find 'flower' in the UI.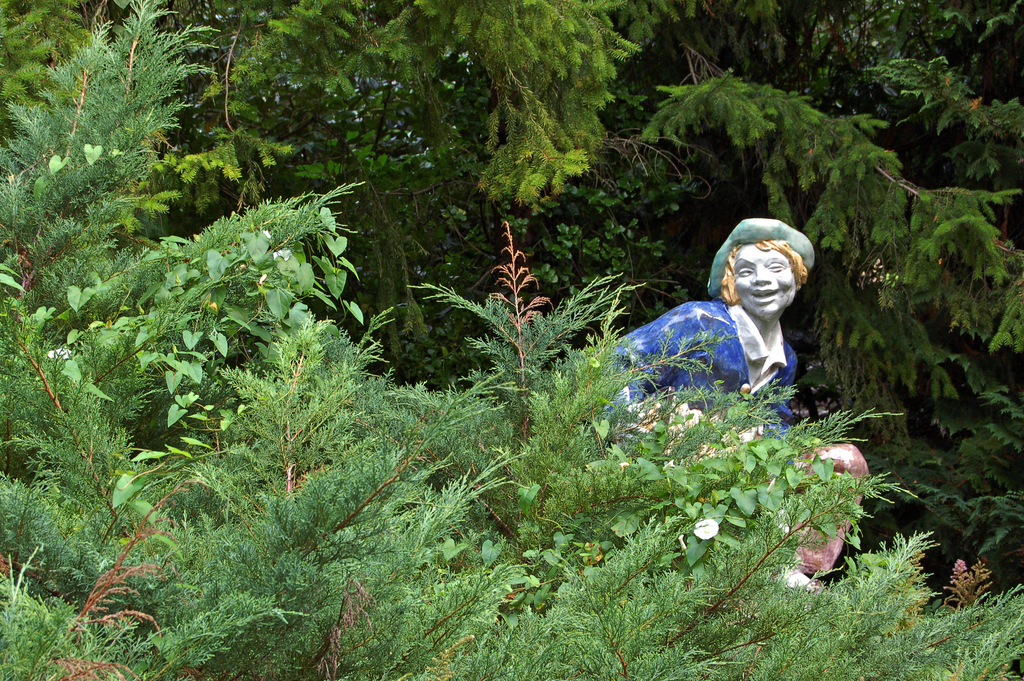
UI element at [273, 243, 290, 262].
